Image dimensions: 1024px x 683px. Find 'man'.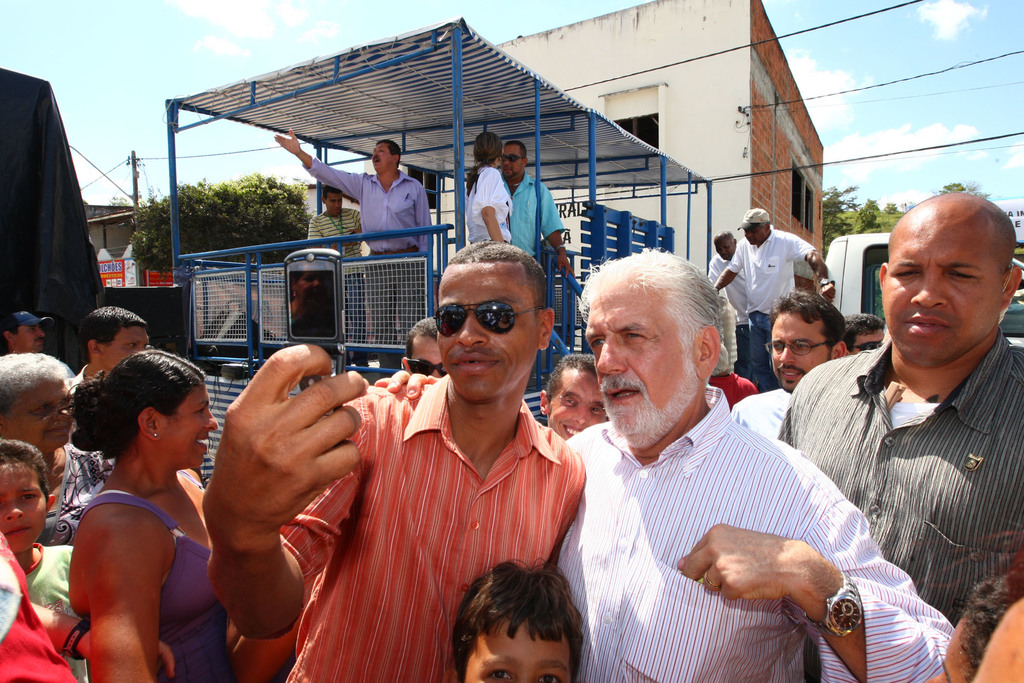
bbox=(705, 233, 751, 377).
